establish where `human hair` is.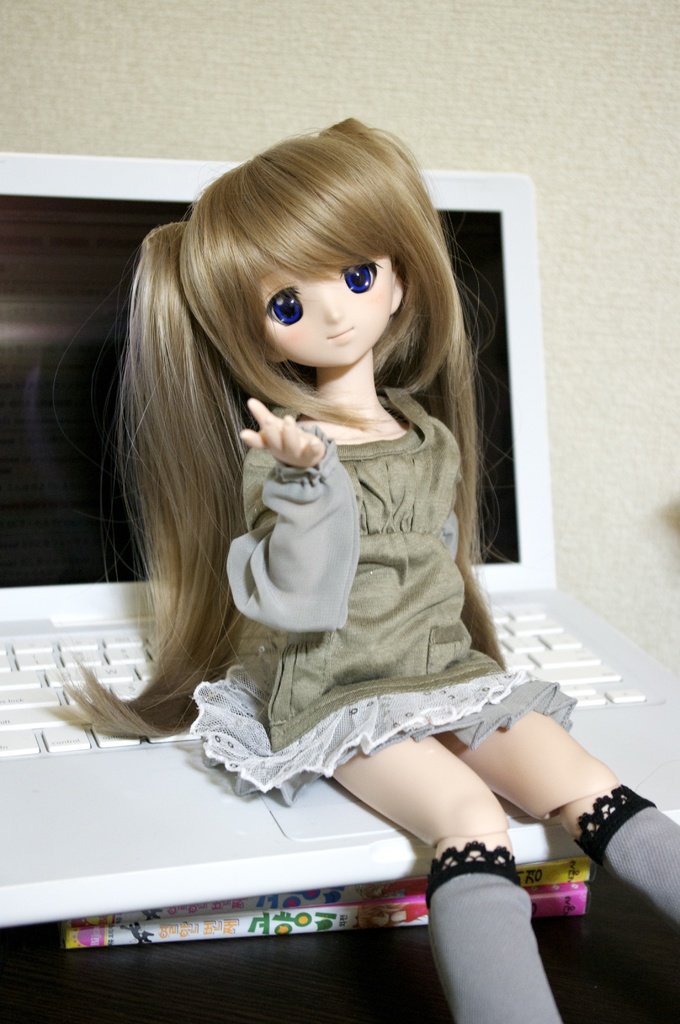
Established at (93, 109, 507, 648).
